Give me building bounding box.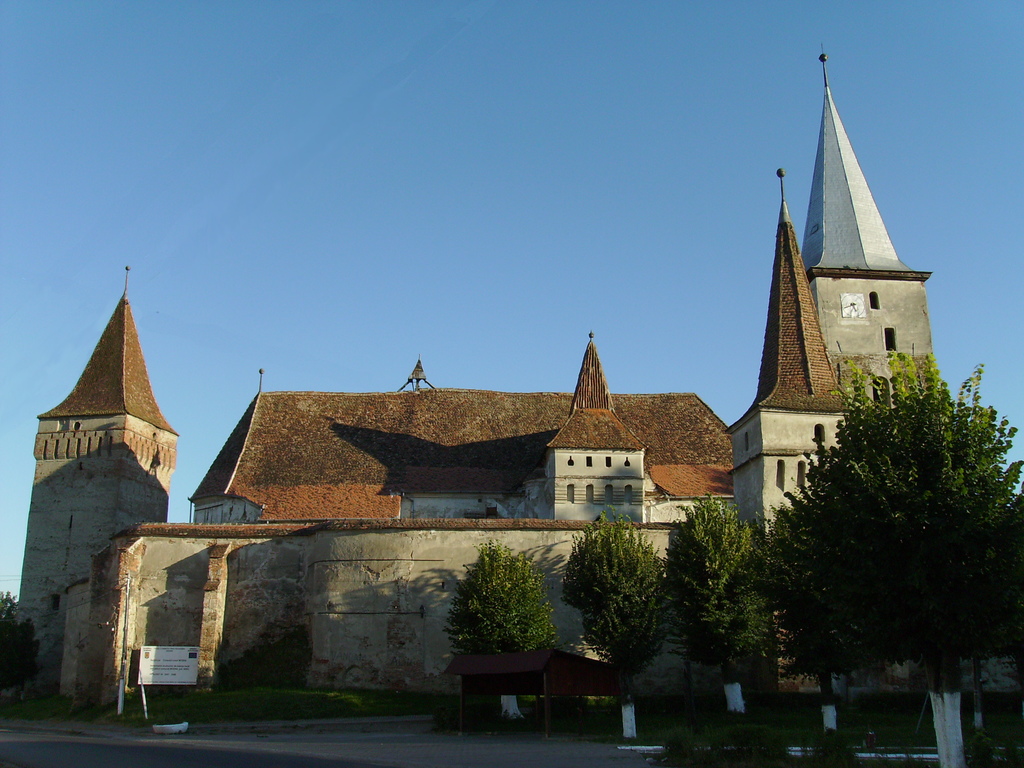
[19, 51, 986, 742].
